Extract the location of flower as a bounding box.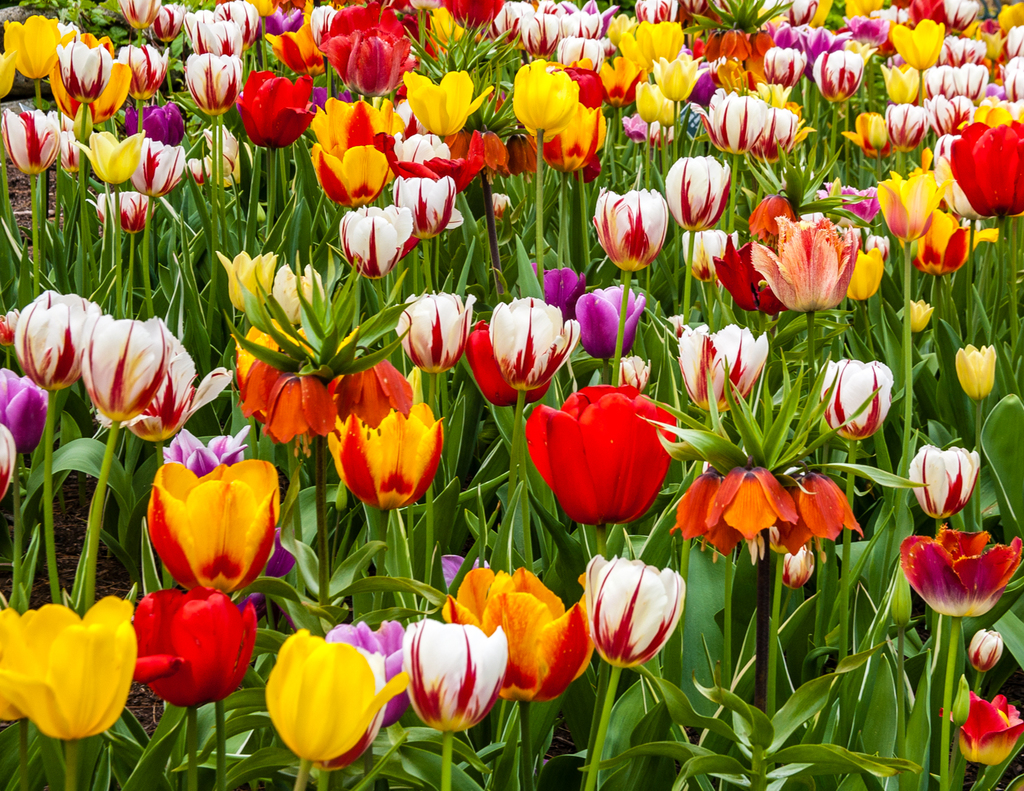
591:184:669:272.
